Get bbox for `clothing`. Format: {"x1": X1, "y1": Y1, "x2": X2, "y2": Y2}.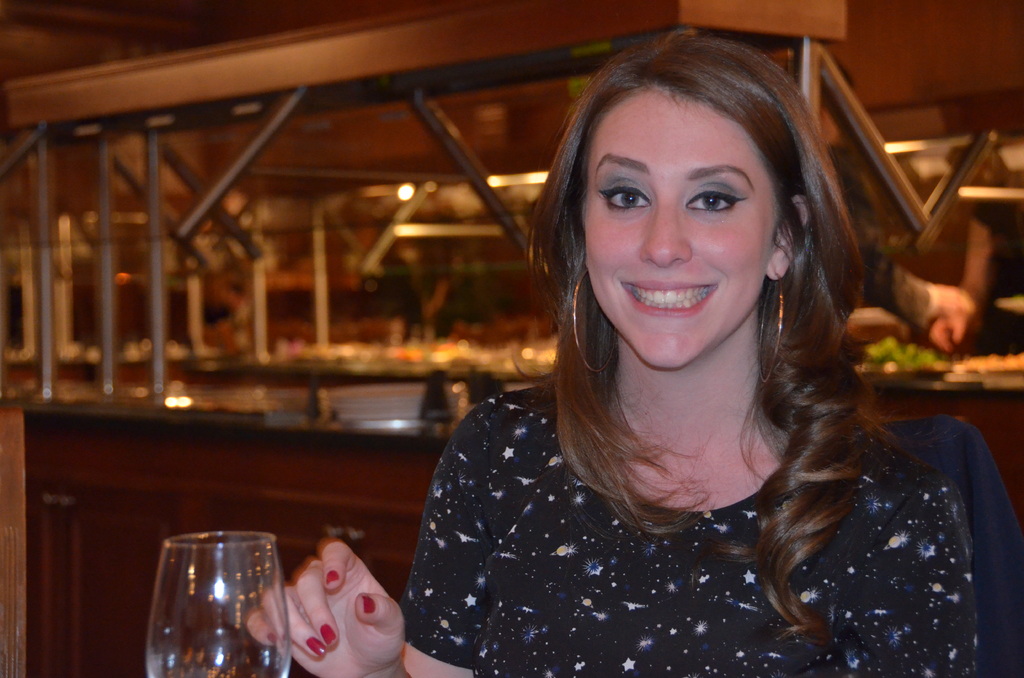
{"x1": 315, "y1": 360, "x2": 1023, "y2": 661}.
